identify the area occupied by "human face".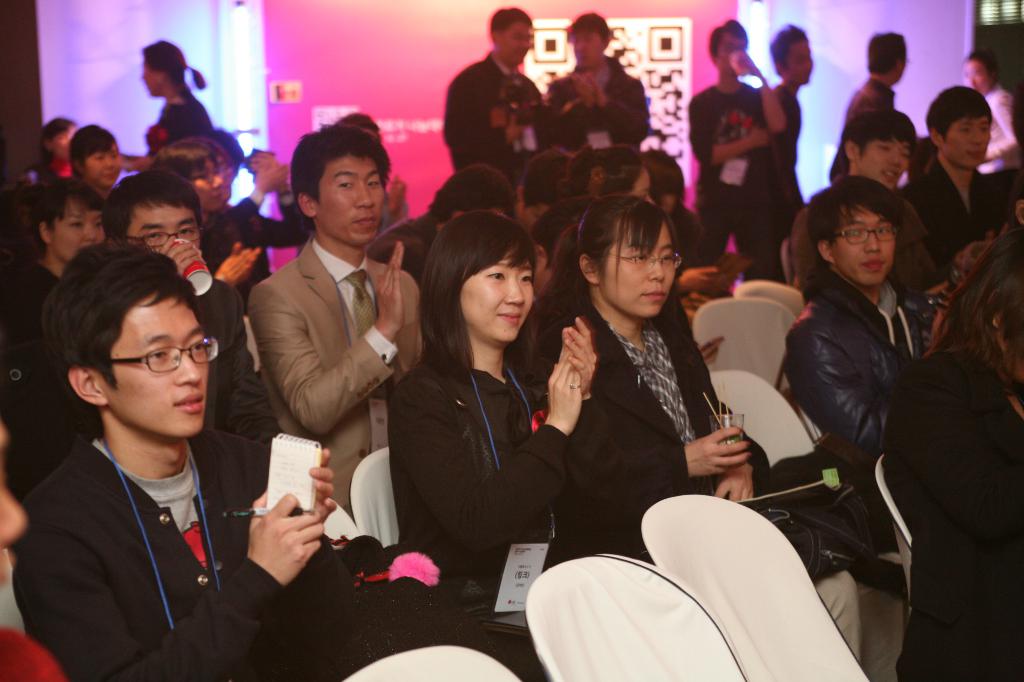
Area: detection(60, 199, 108, 262).
